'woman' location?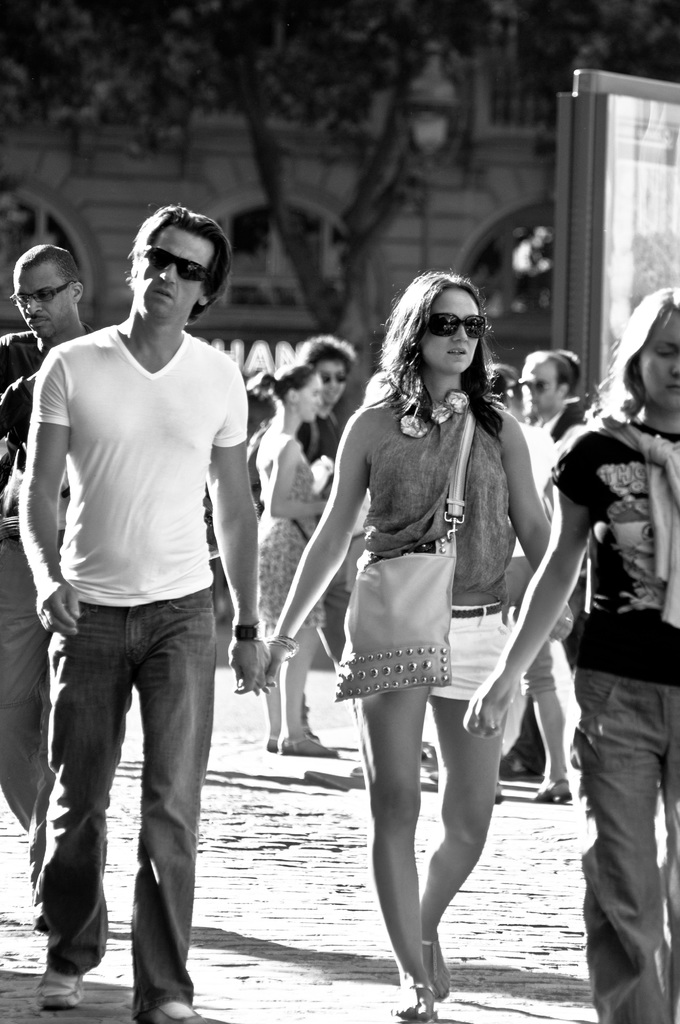
locate(282, 265, 562, 976)
